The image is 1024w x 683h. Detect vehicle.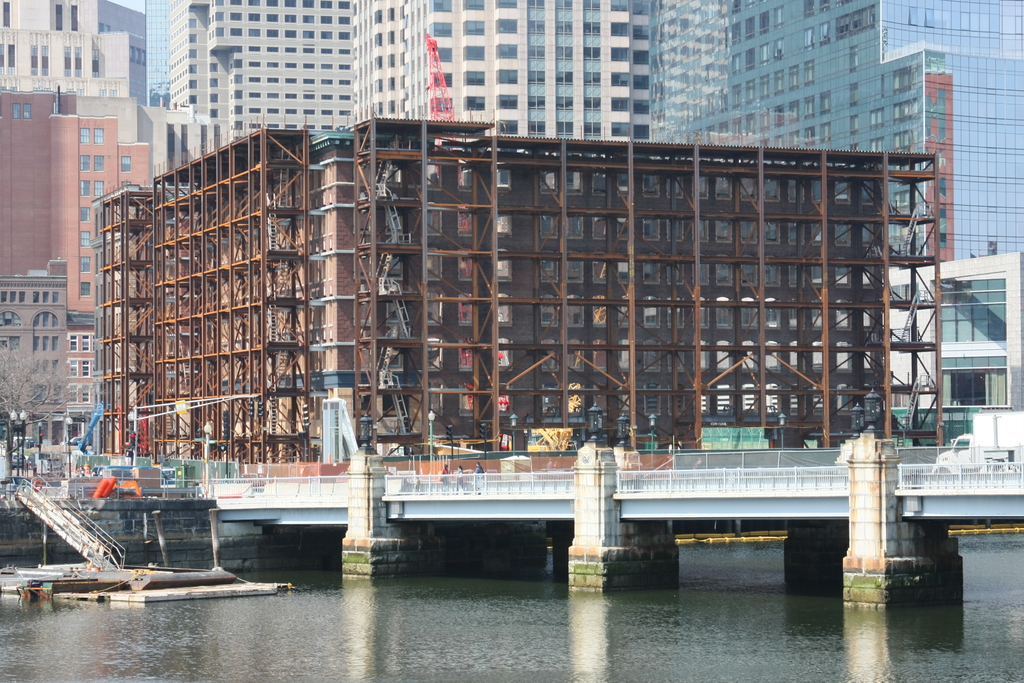
Detection: <region>89, 465, 149, 479</region>.
